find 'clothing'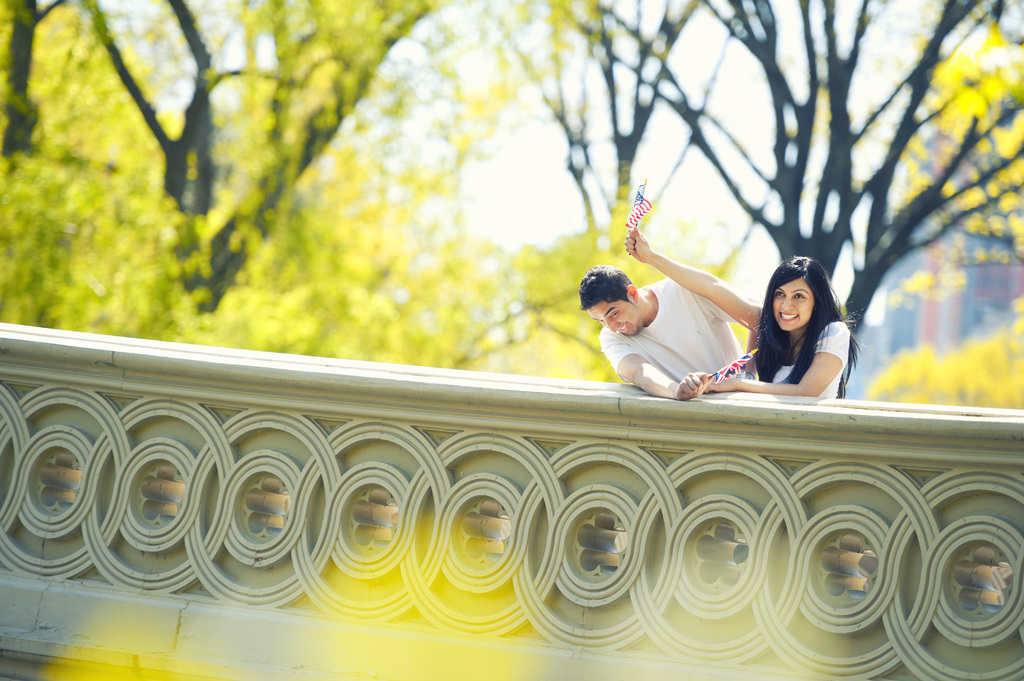
x1=598 y1=273 x2=767 y2=403
